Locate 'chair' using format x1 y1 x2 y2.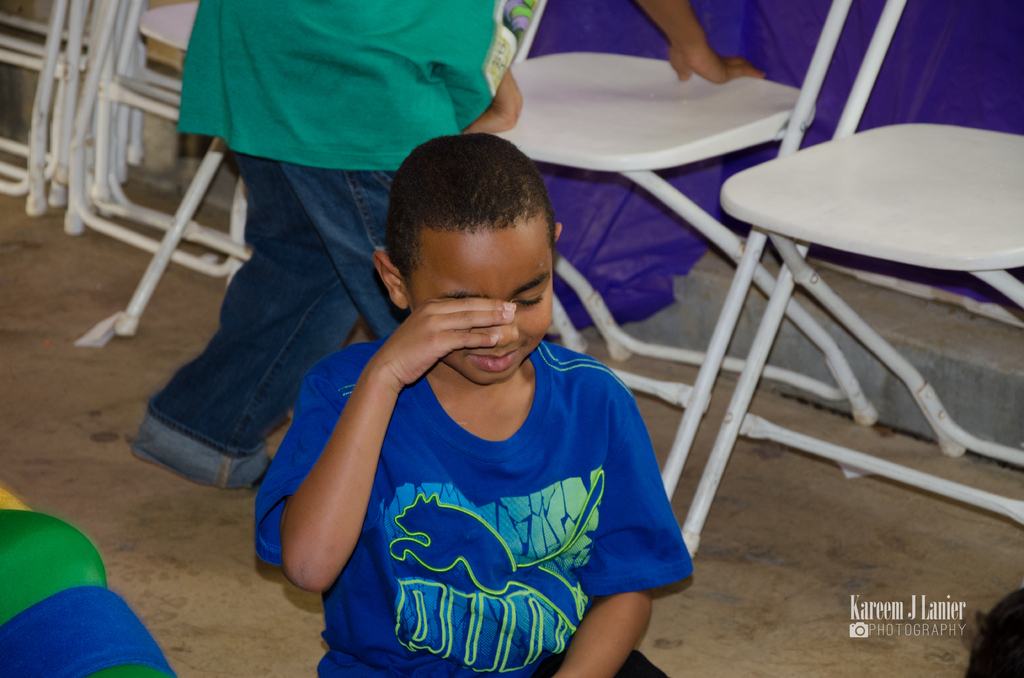
484 0 887 517.
